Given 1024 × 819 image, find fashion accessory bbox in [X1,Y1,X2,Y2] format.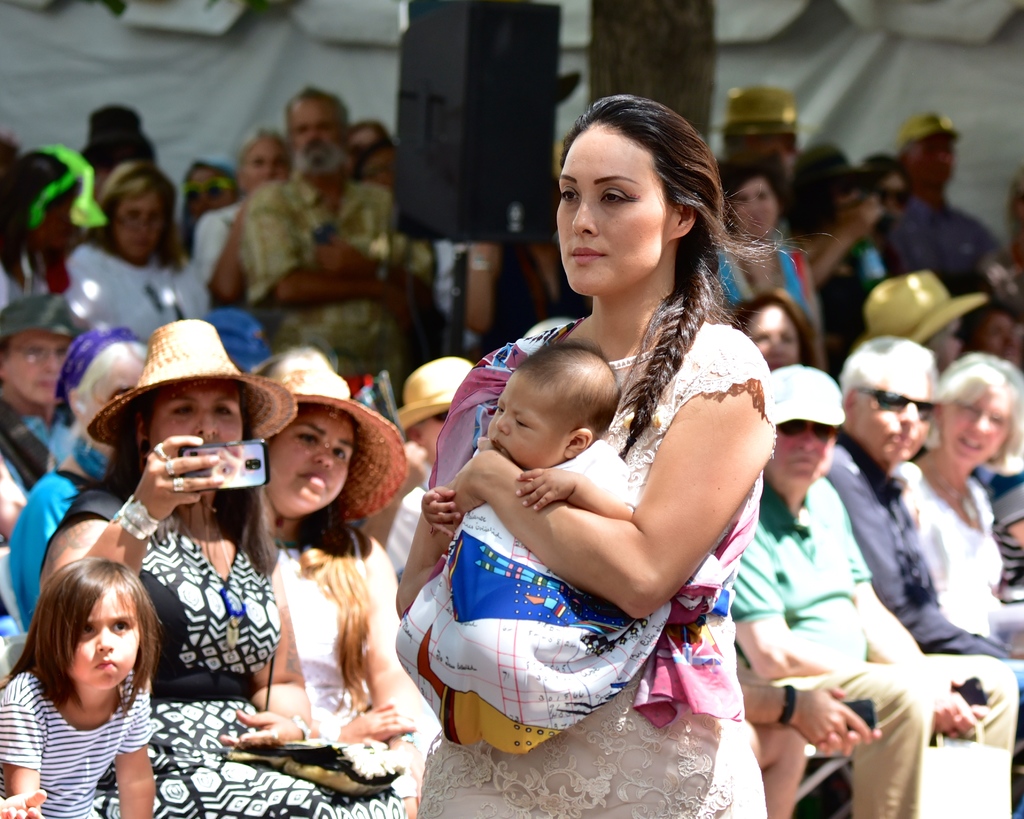
[856,384,934,425].
